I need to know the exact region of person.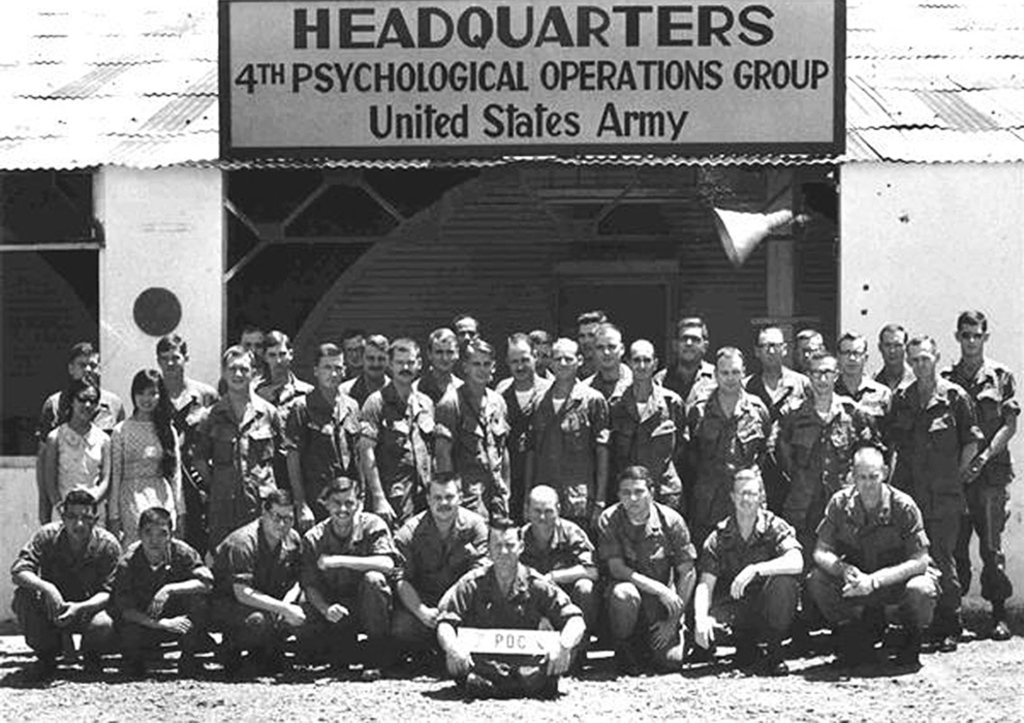
Region: (x1=596, y1=463, x2=701, y2=667).
